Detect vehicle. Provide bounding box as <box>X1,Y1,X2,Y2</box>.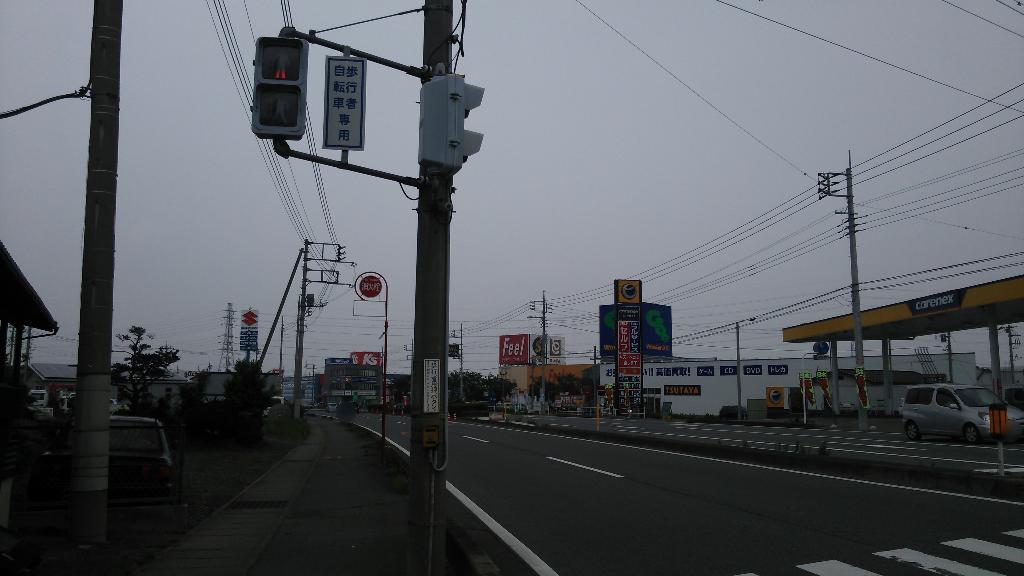
<box>889,374,1006,441</box>.
